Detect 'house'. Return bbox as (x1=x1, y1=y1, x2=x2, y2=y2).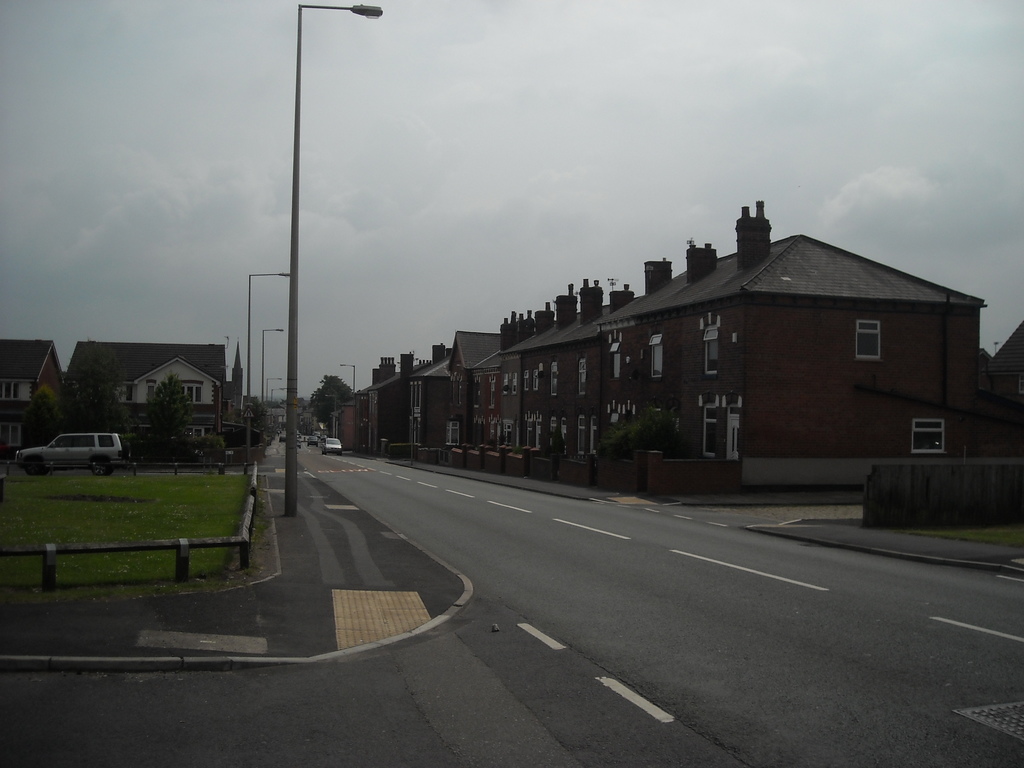
(x1=419, y1=326, x2=505, y2=461).
